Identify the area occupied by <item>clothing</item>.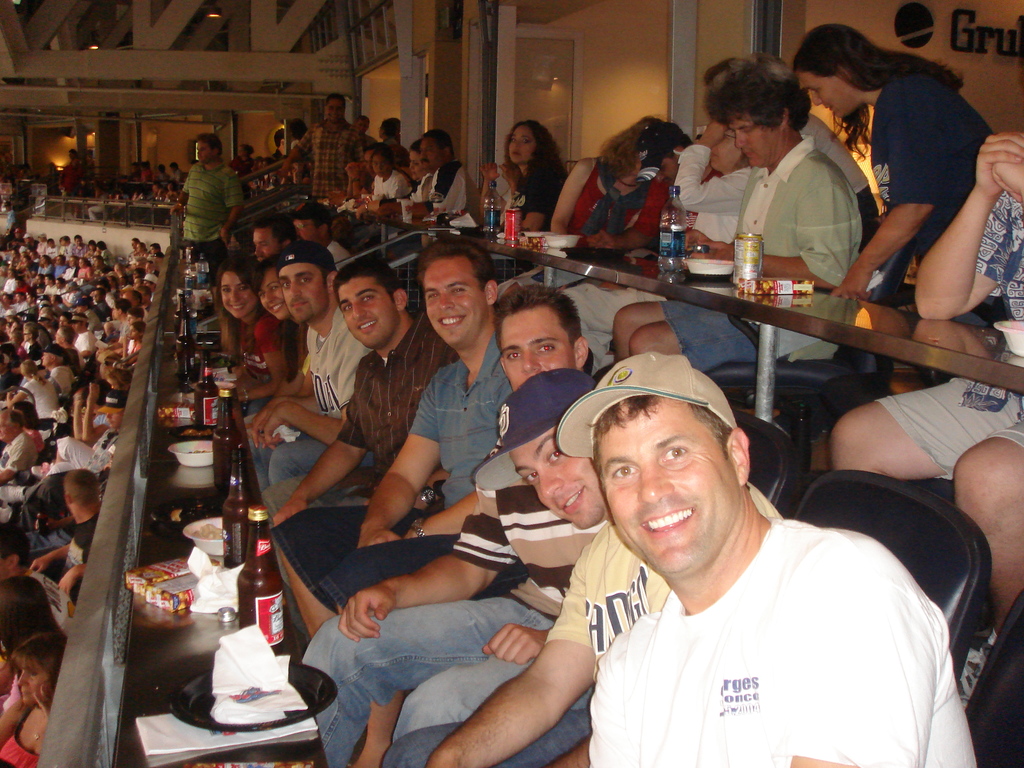
Area: (381, 680, 625, 767).
